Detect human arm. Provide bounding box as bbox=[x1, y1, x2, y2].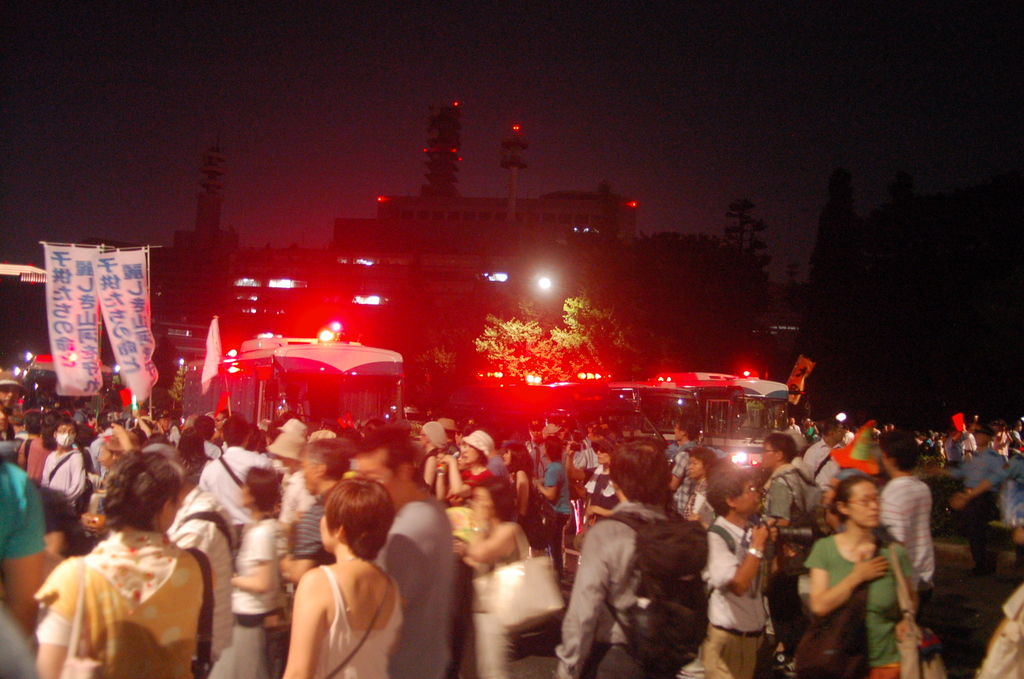
bbox=[426, 455, 440, 487].
